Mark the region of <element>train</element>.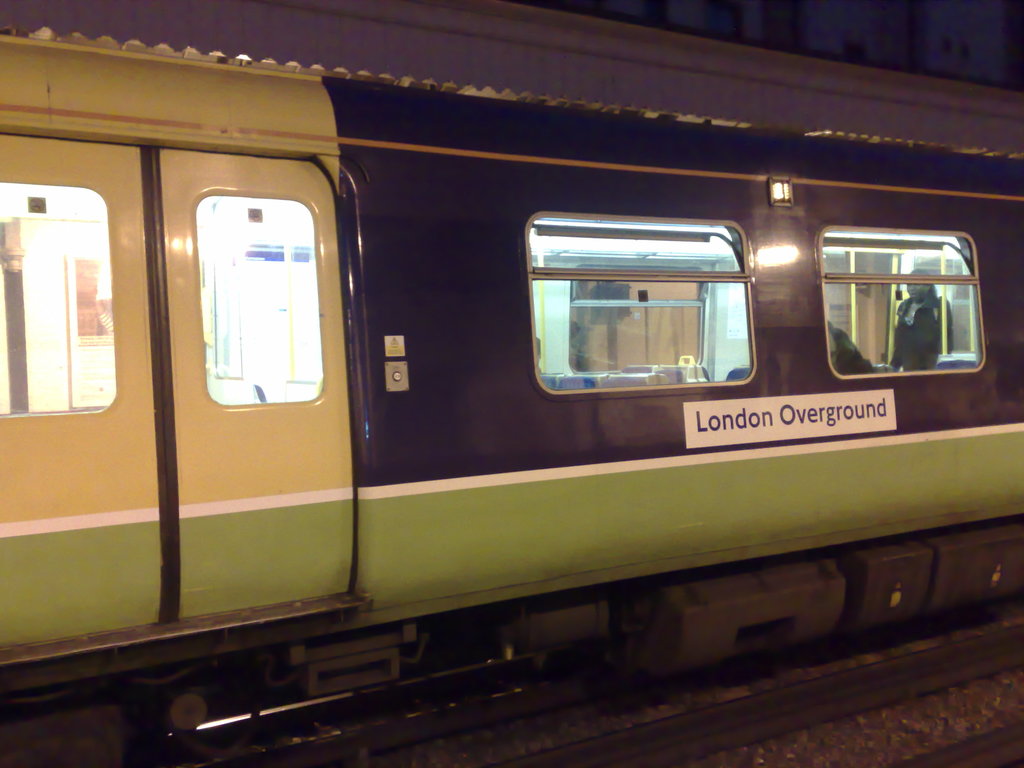
Region: <region>0, 24, 1023, 756</region>.
